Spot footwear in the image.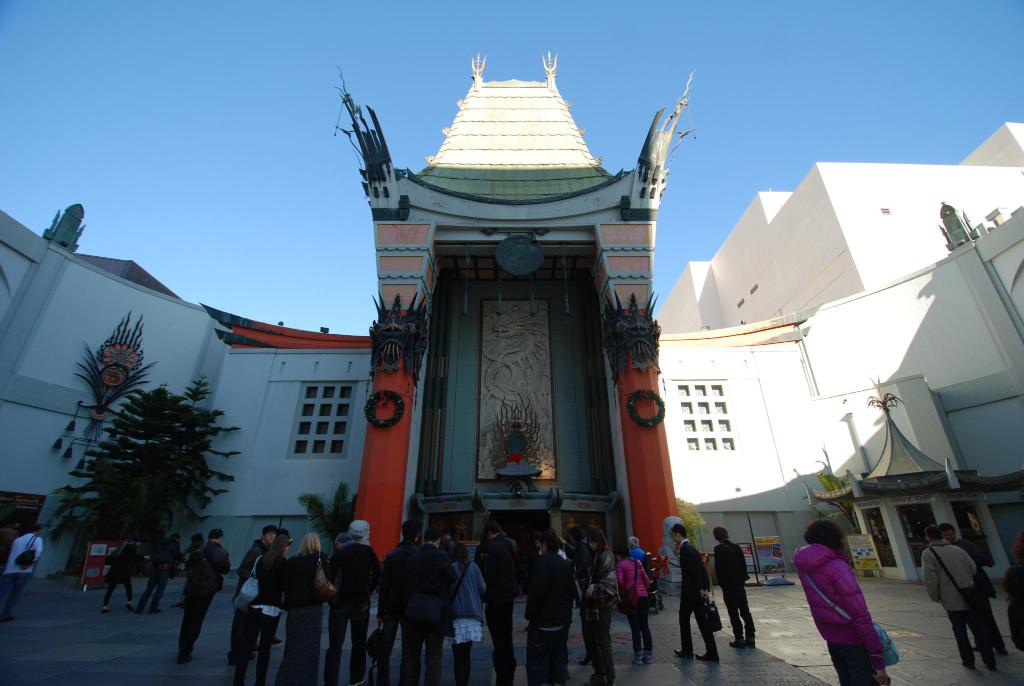
footwear found at bbox(134, 608, 141, 614).
